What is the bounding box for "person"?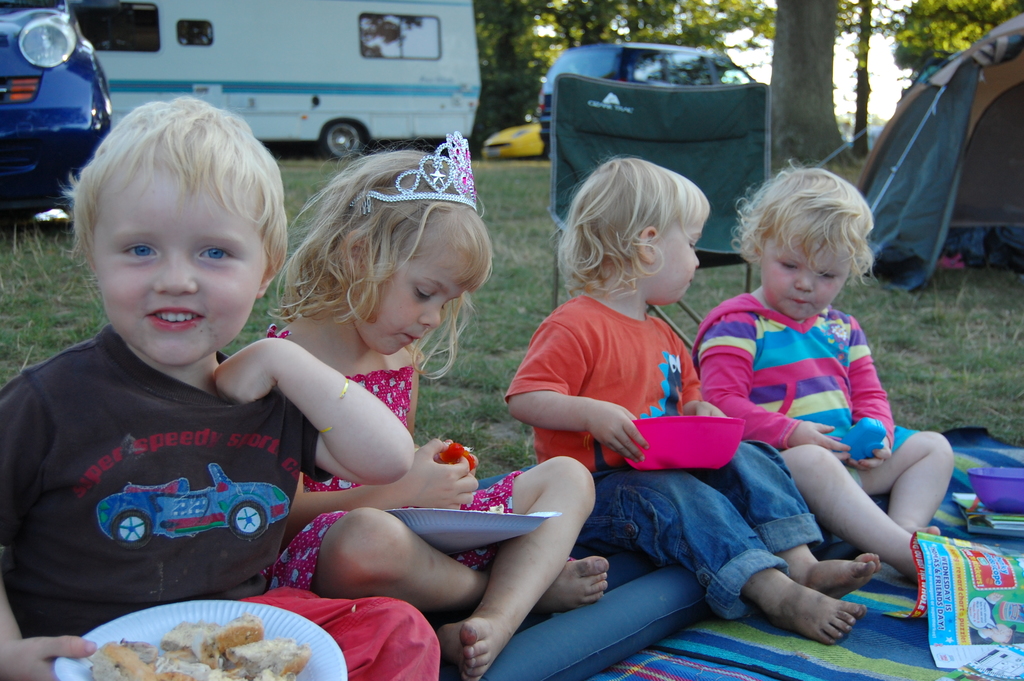
269 150 607 680.
